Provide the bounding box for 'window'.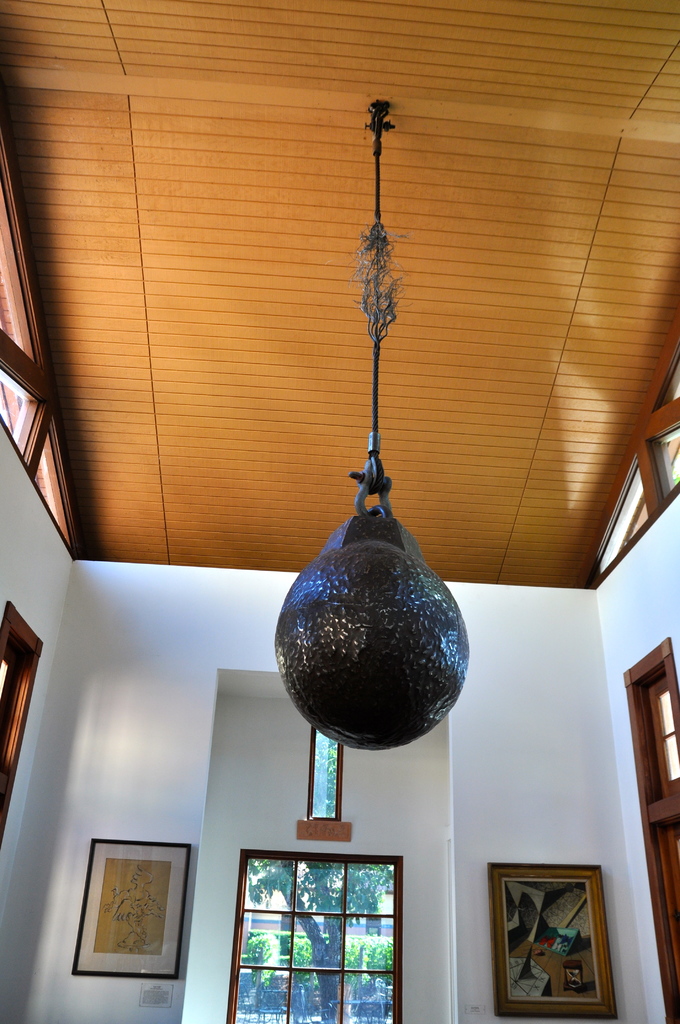
x1=0 y1=657 x2=33 y2=751.
